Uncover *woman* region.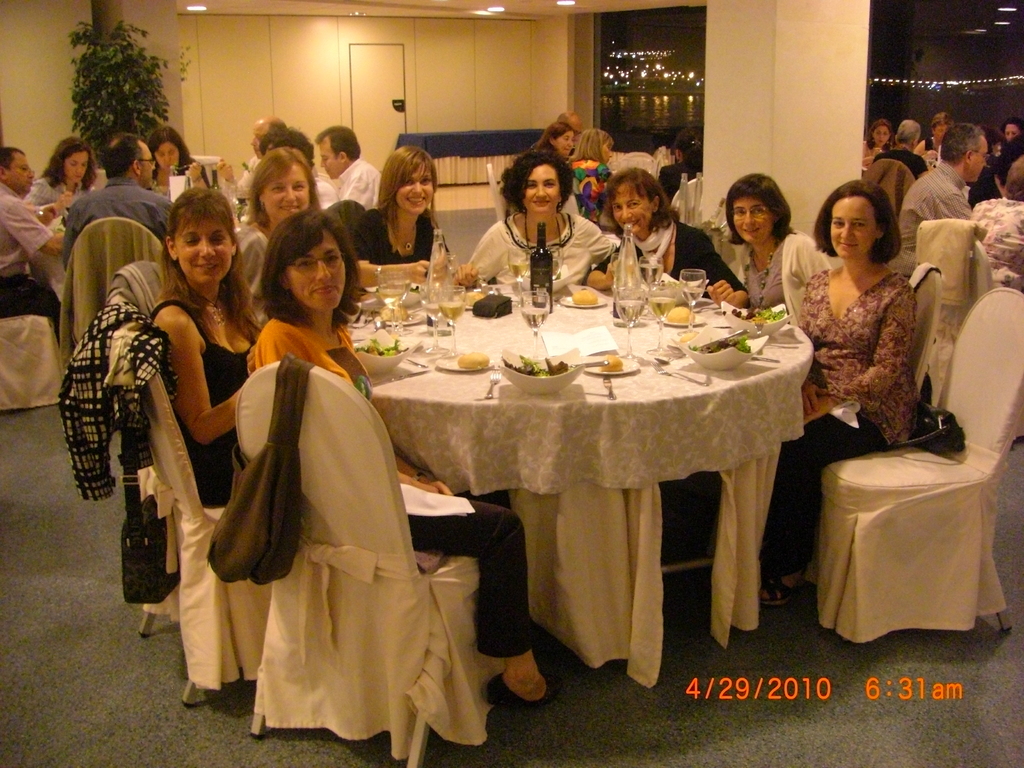
Uncovered: [x1=234, y1=149, x2=324, y2=336].
